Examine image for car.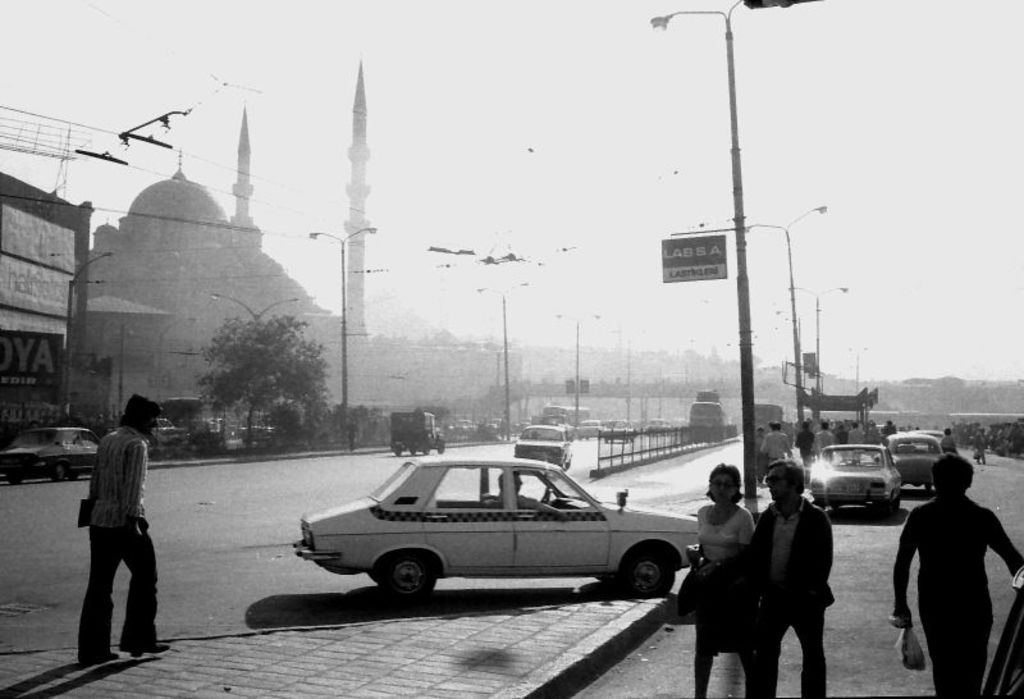
Examination result: region(389, 402, 449, 454).
